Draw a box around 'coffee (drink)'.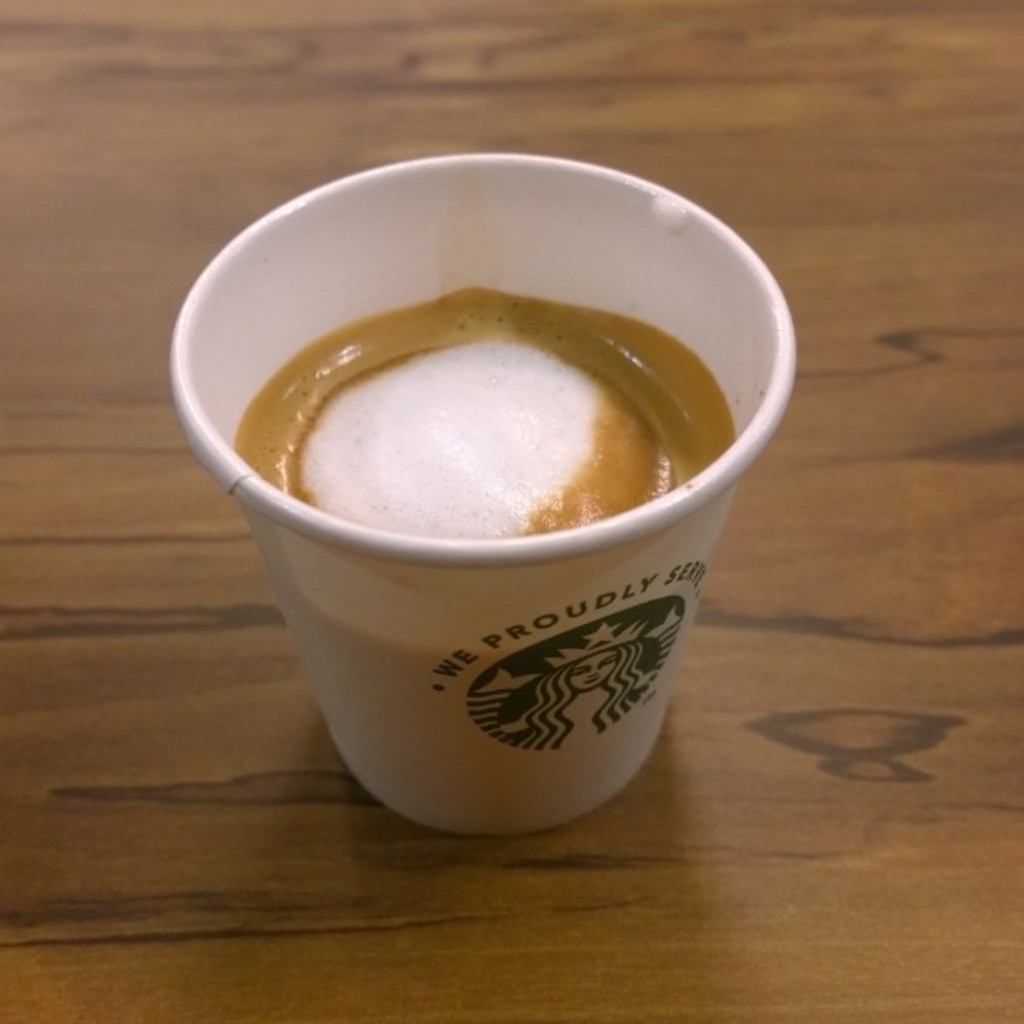
x1=156, y1=122, x2=812, y2=852.
